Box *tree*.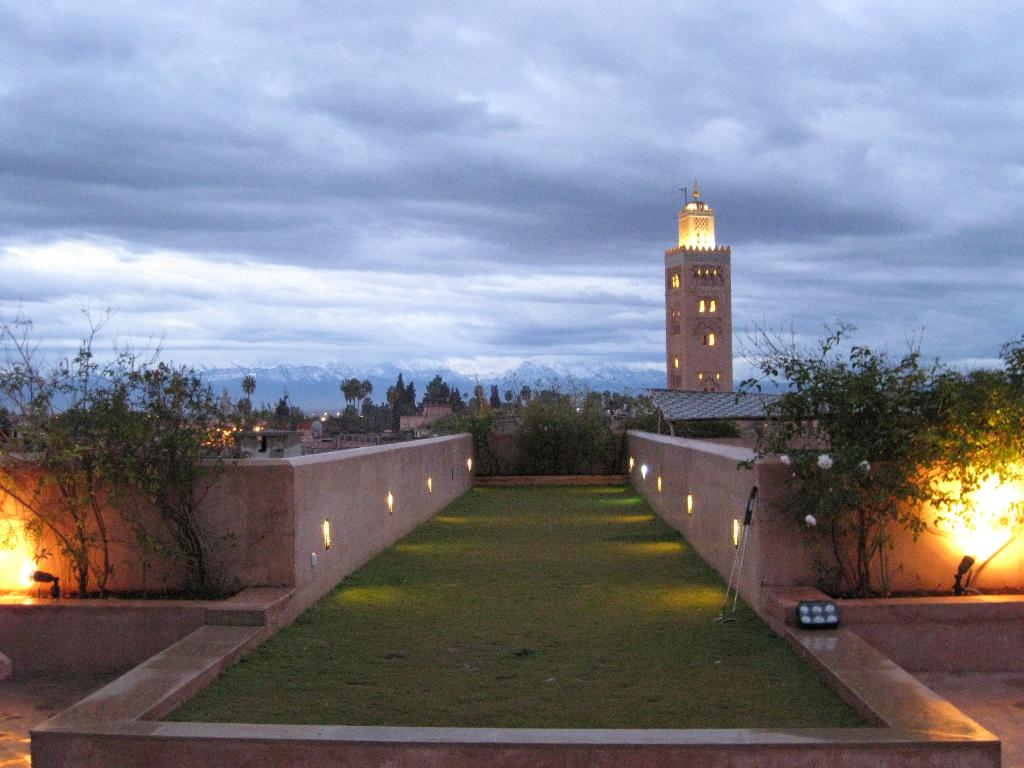
236,400,251,421.
